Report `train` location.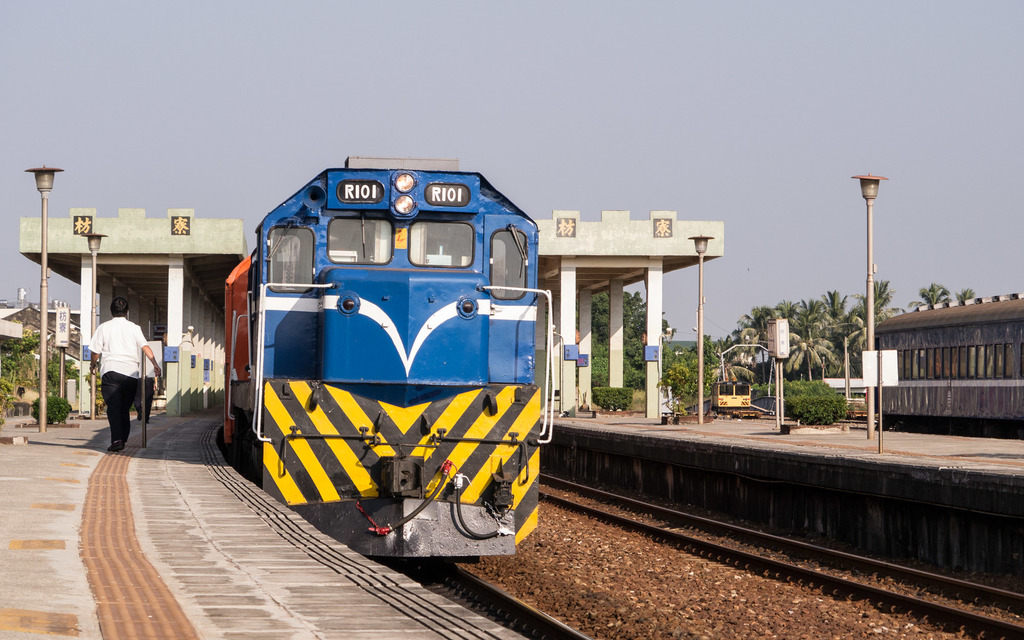
Report: select_region(218, 157, 550, 561).
